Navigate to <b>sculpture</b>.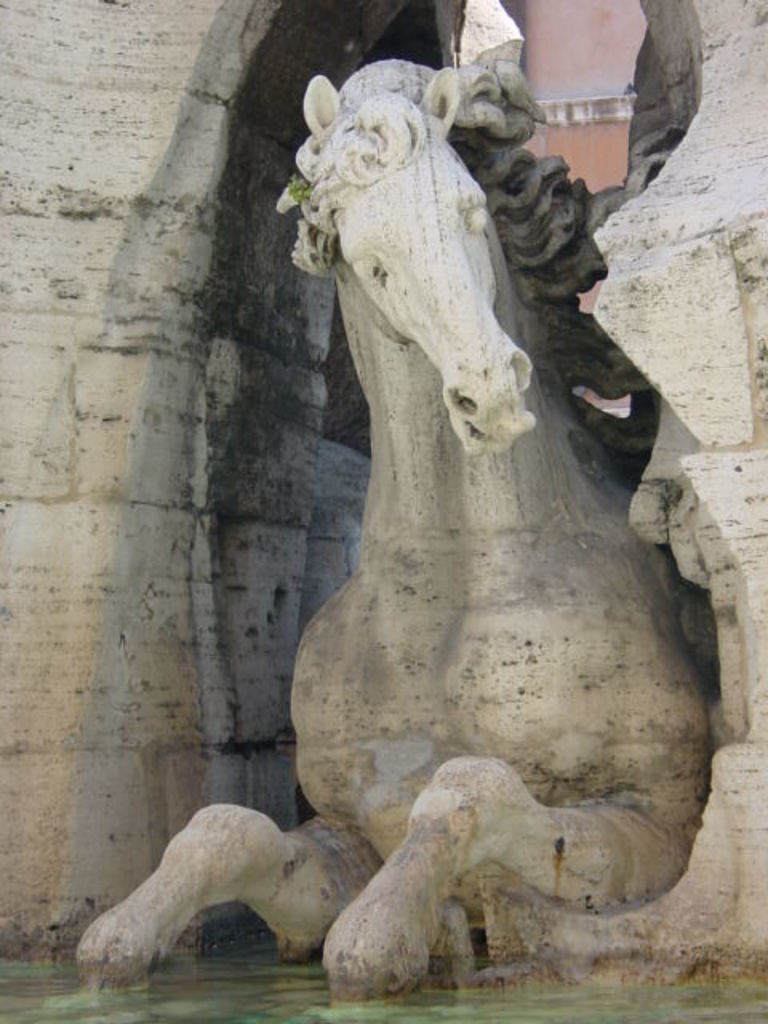
Navigation target: [left=187, top=54, right=730, bottom=963].
